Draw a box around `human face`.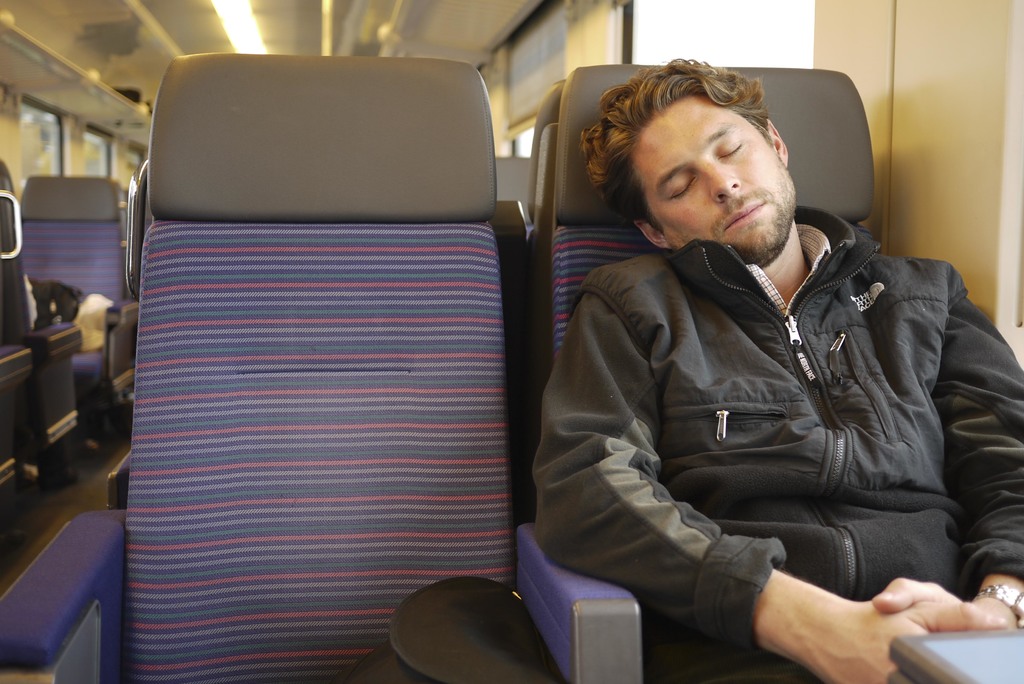
box(630, 94, 798, 269).
